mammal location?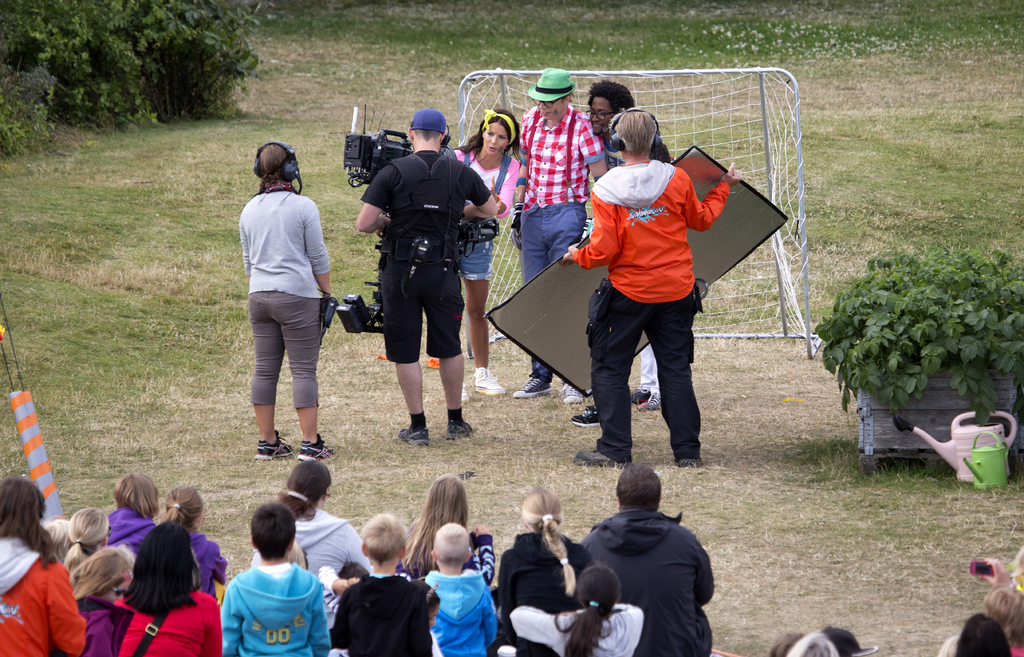
455/112/520/390
